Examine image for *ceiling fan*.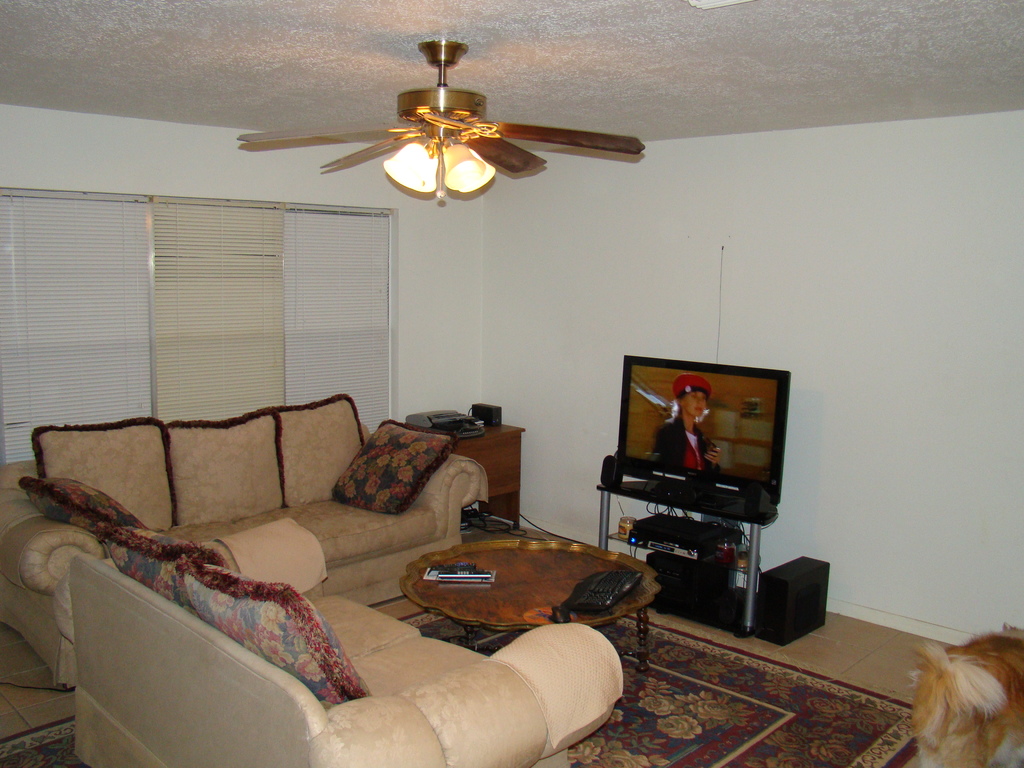
Examination result: box=[238, 37, 645, 204].
